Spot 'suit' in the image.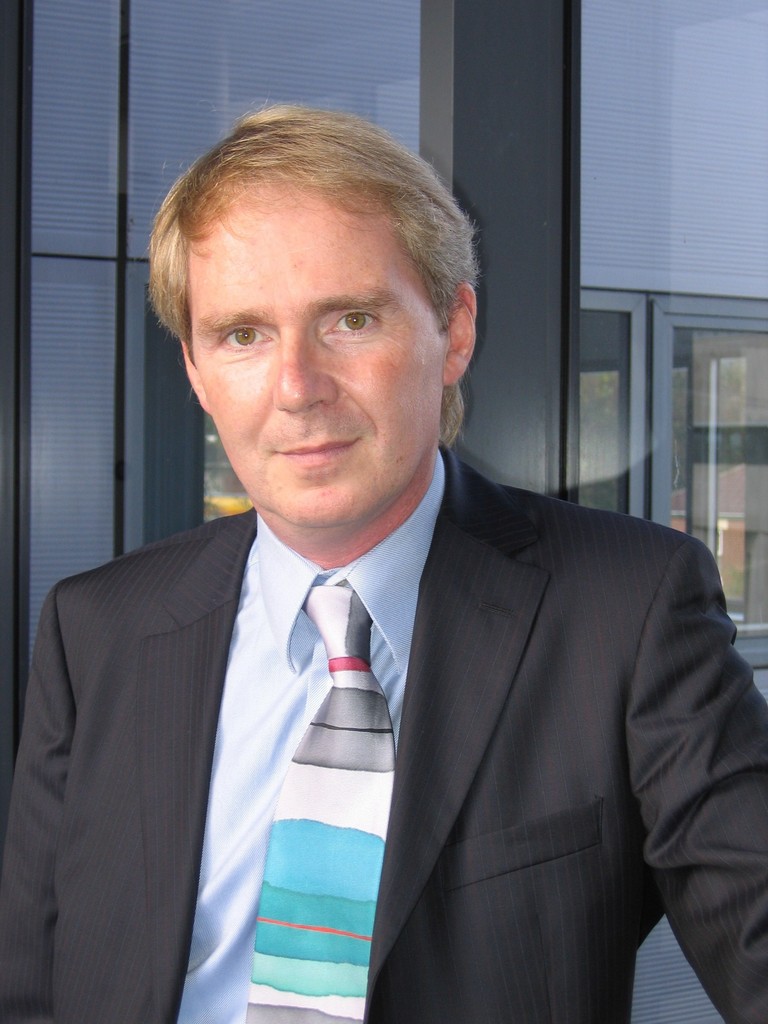
'suit' found at <box>42,287,724,1021</box>.
